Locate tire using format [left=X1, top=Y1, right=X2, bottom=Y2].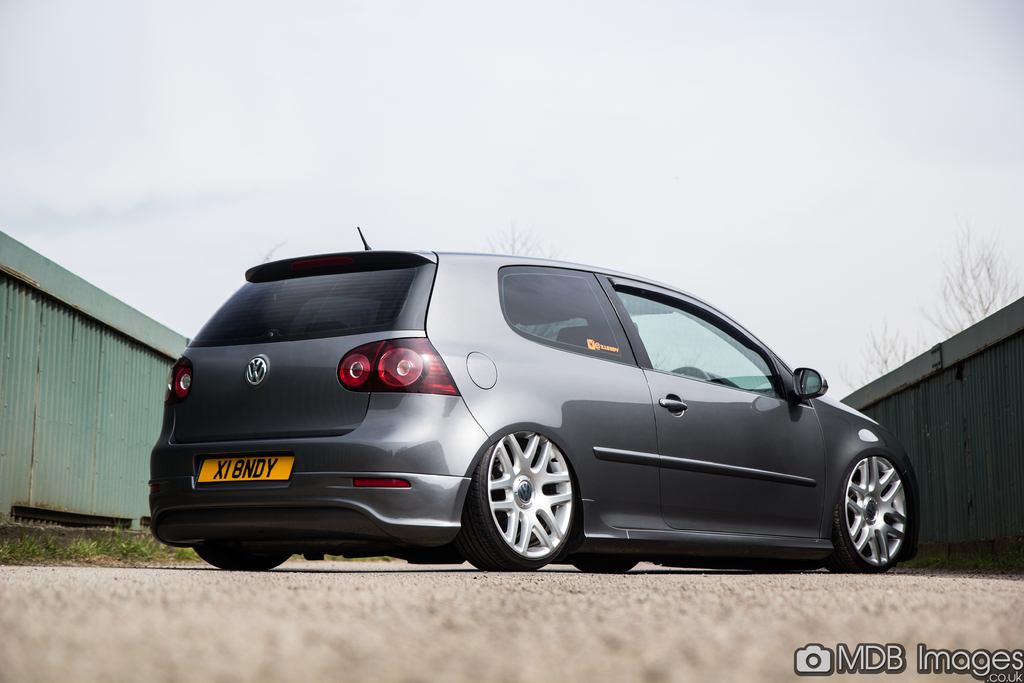
[left=577, top=557, right=635, bottom=574].
